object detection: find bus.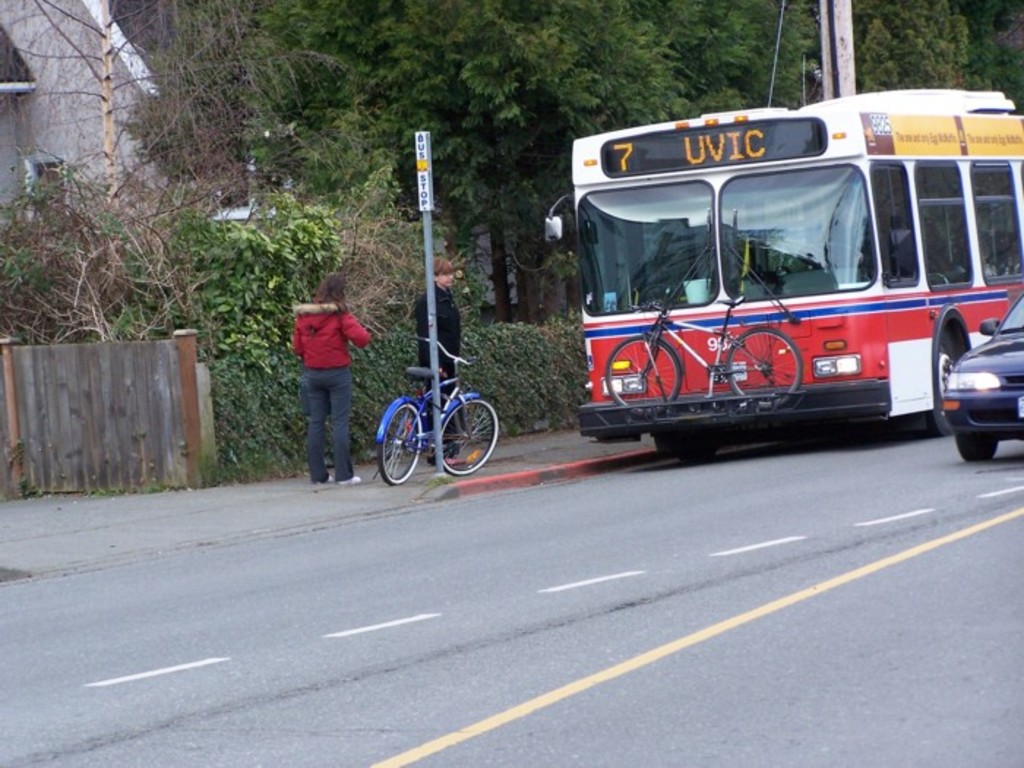
<box>538,82,1023,461</box>.
